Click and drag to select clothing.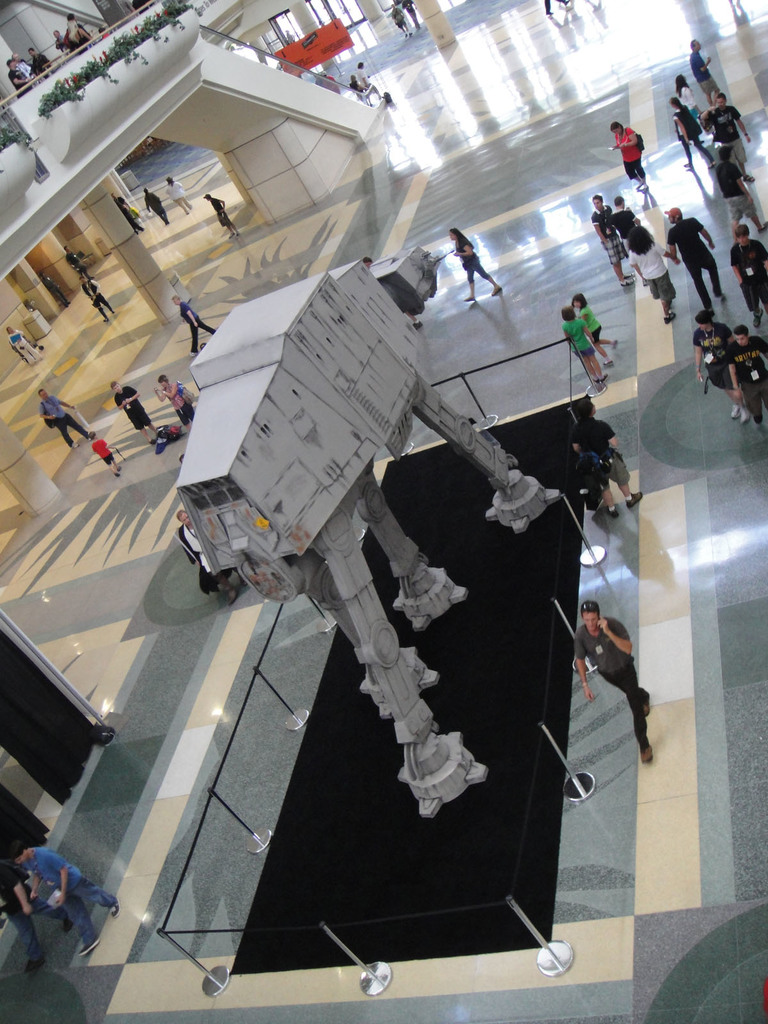
Selection: [701,93,744,160].
